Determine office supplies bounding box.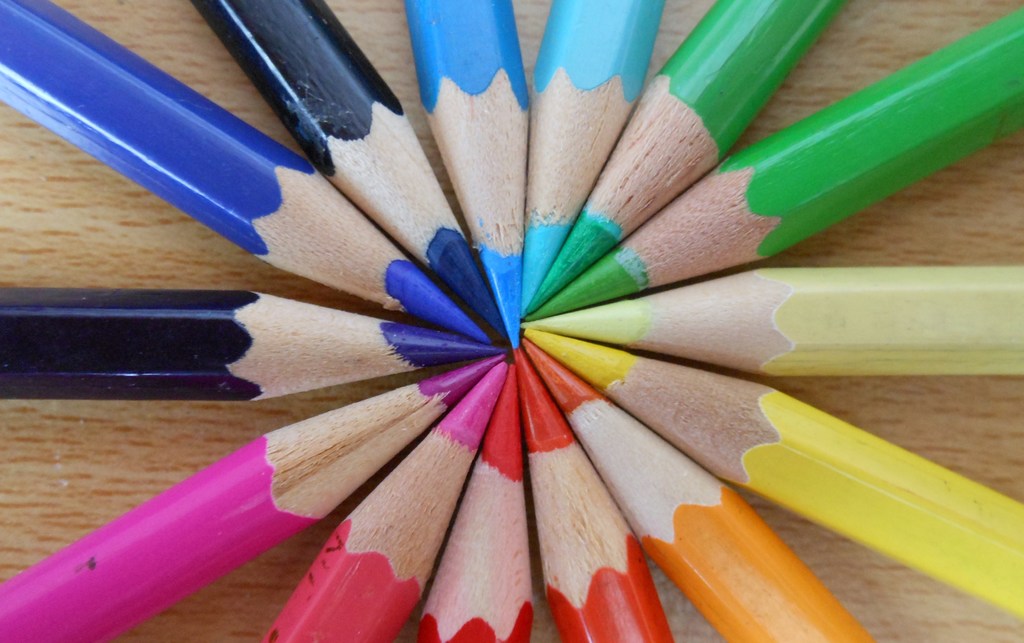
Determined: [515,356,675,642].
